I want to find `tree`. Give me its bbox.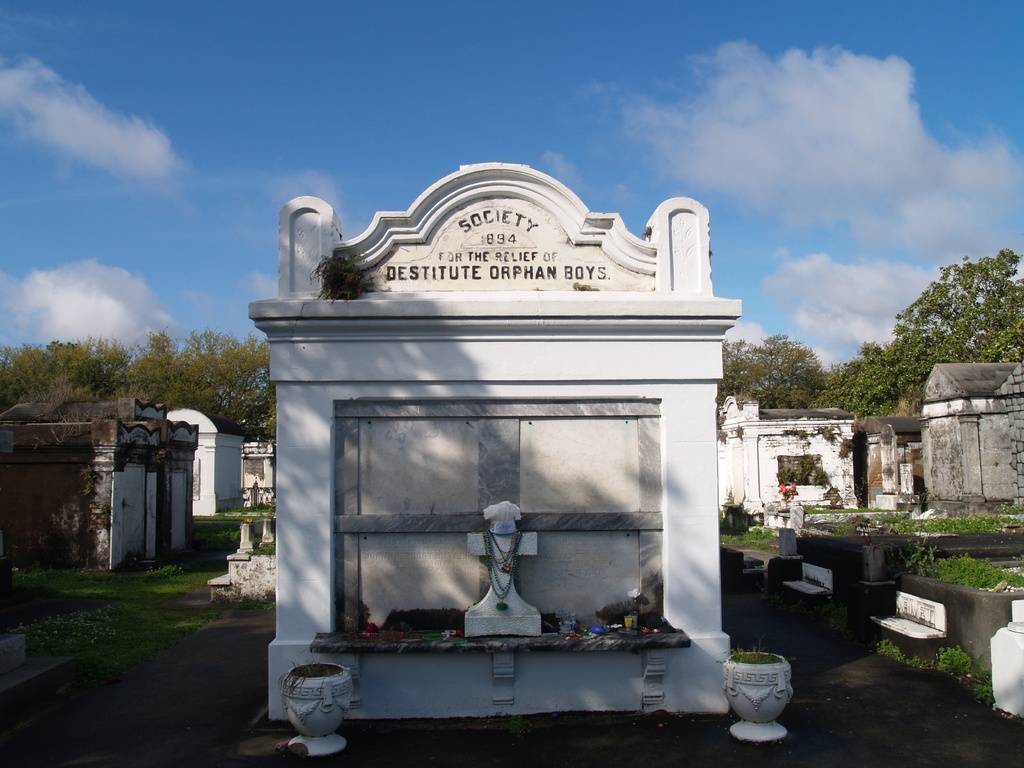
region(725, 330, 824, 406).
